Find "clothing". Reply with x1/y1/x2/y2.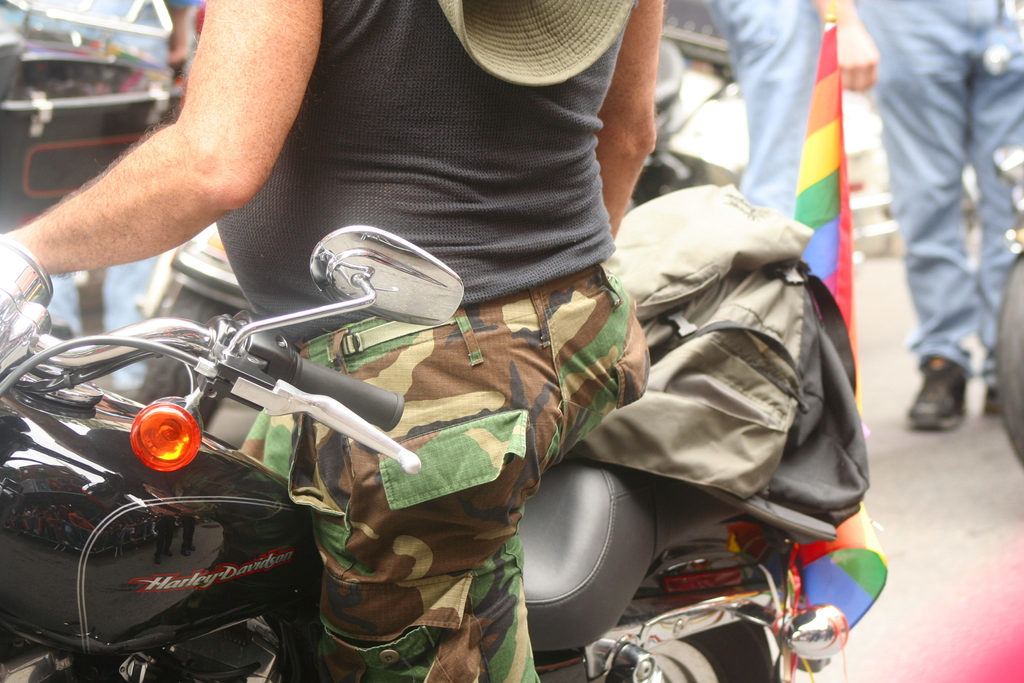
861/6/1023/354.
